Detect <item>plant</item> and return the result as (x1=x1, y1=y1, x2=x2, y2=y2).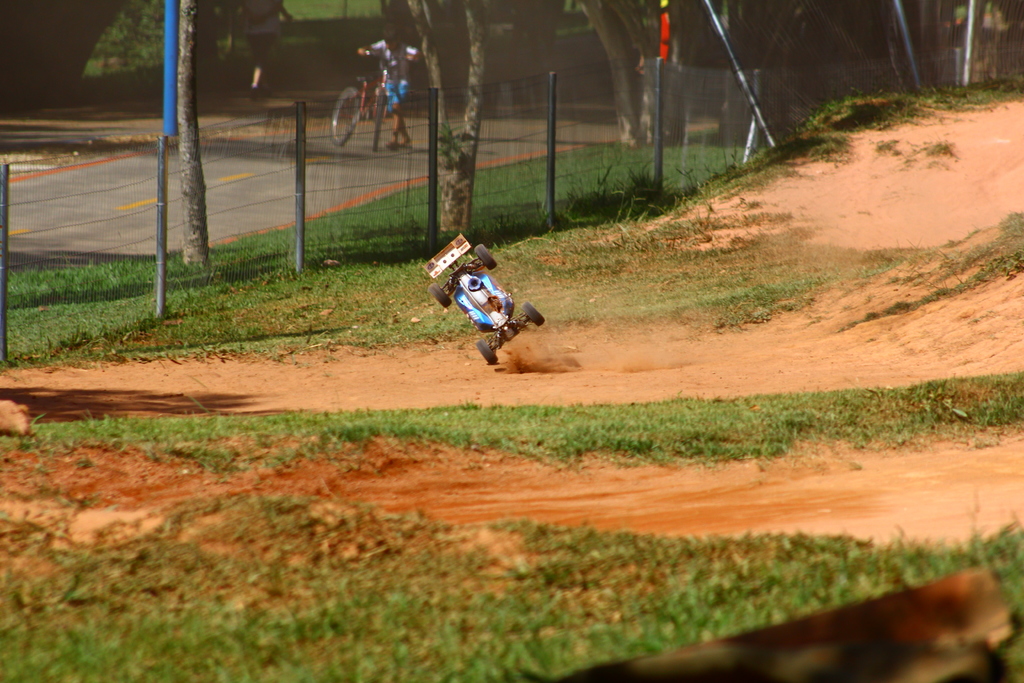
(x1=624, y1=151, x2=678, y2=212).
